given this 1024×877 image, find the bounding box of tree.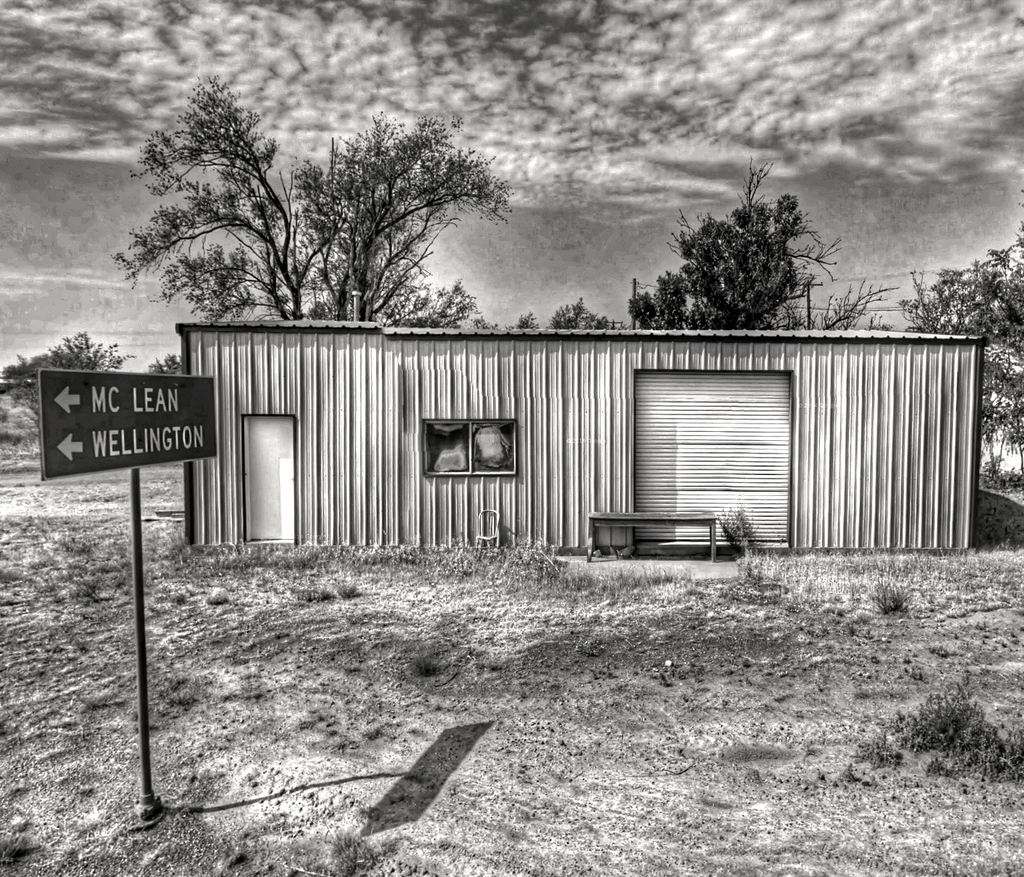
bbox=(545, 290, 611, 331).
